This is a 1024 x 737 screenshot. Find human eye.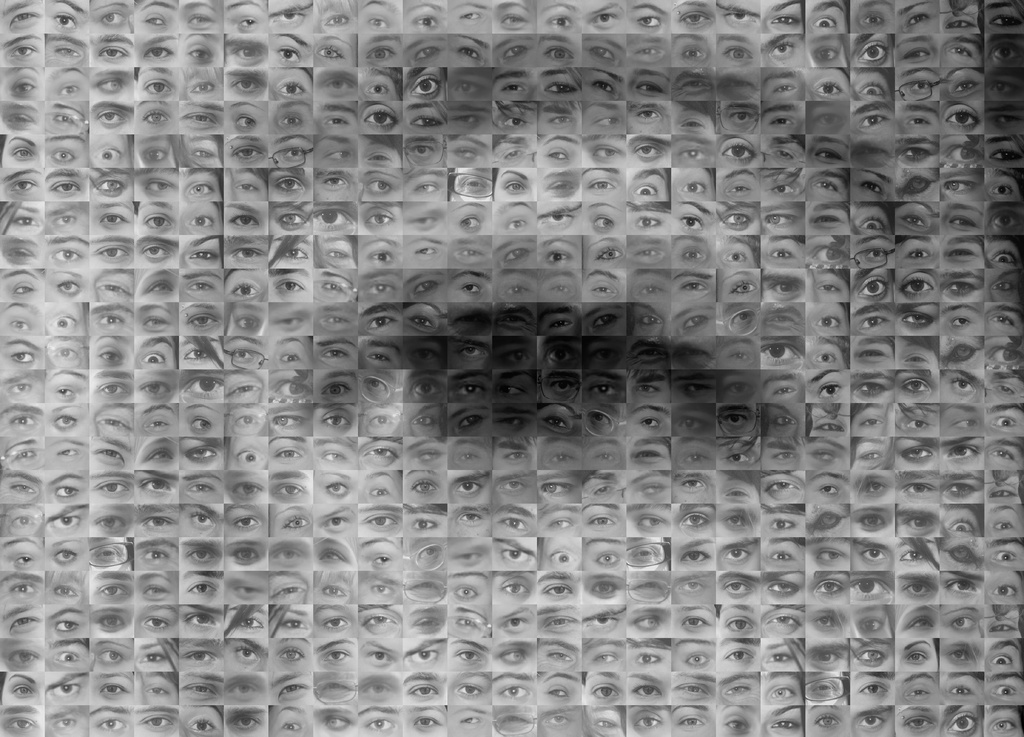
Bounding box: l=504, t=615, r=526, b=631.
